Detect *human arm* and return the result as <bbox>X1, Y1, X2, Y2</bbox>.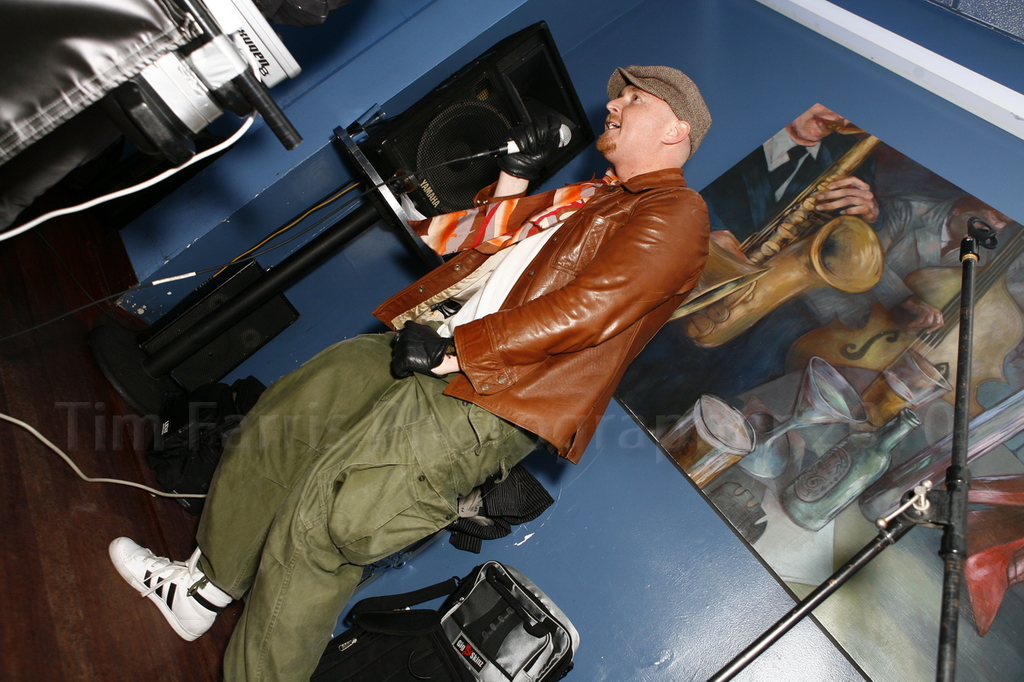
<bbox>489, 110, 582, 198</bbox>.
